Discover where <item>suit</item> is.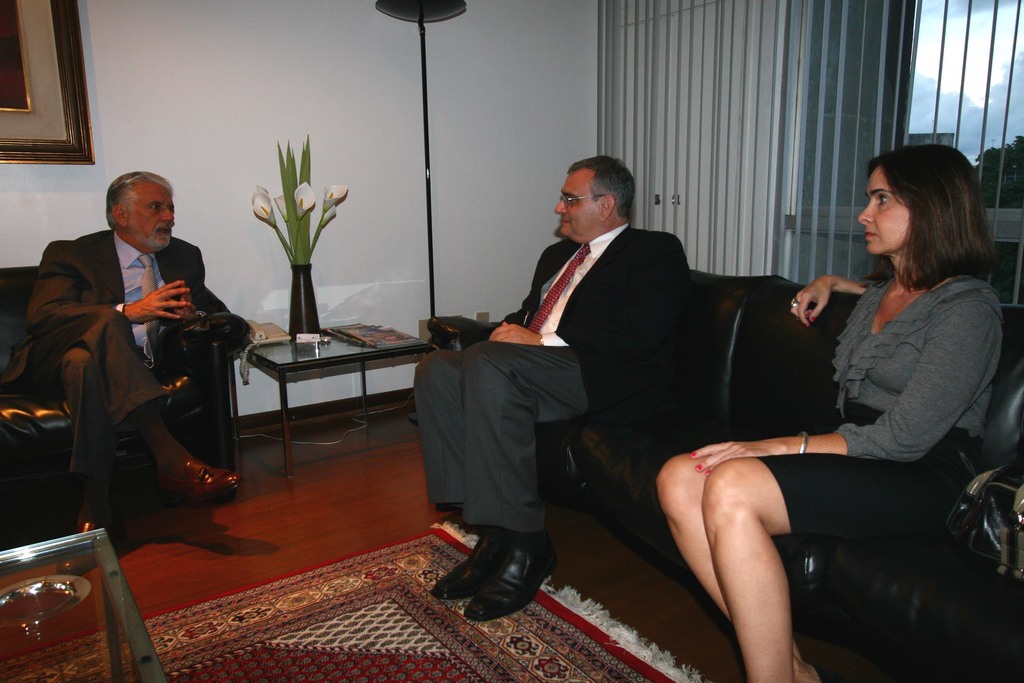
Discovered at [20,195,231,538].
